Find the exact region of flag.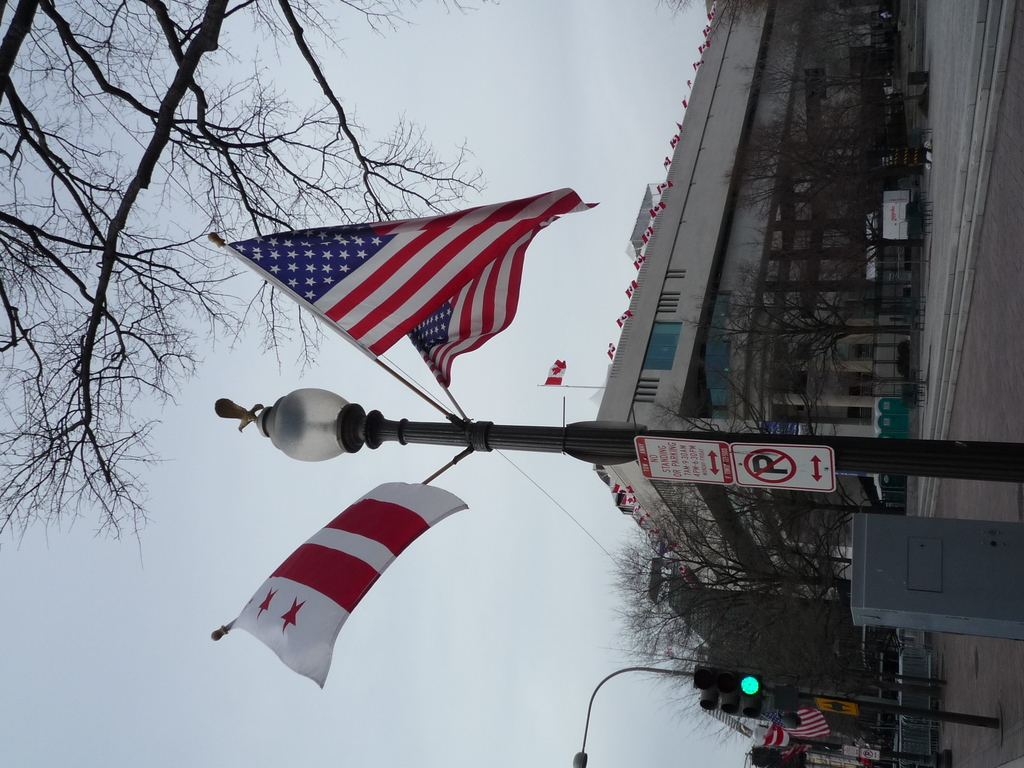
Exact region: {"left": 692, "top": 58, "right": 700, "bottom": 70}.
